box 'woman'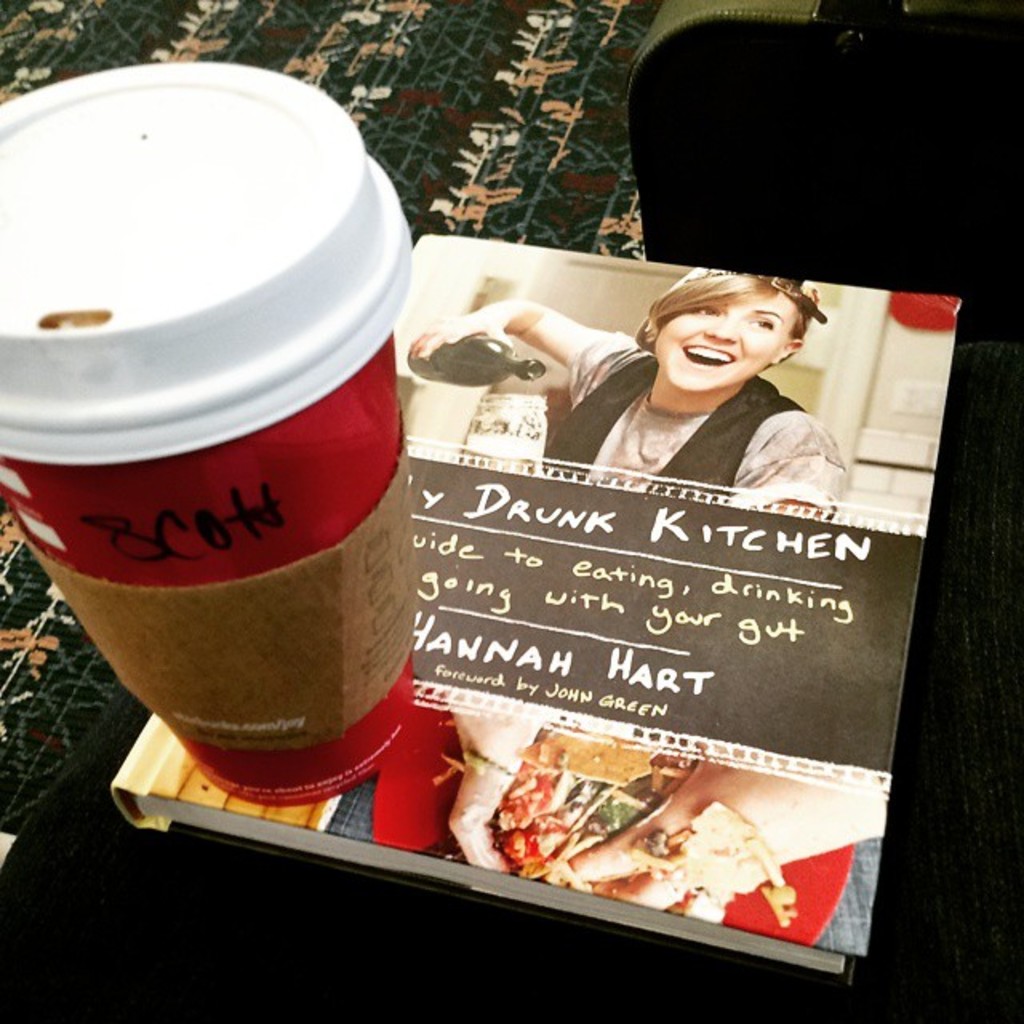
440,229,880,533
